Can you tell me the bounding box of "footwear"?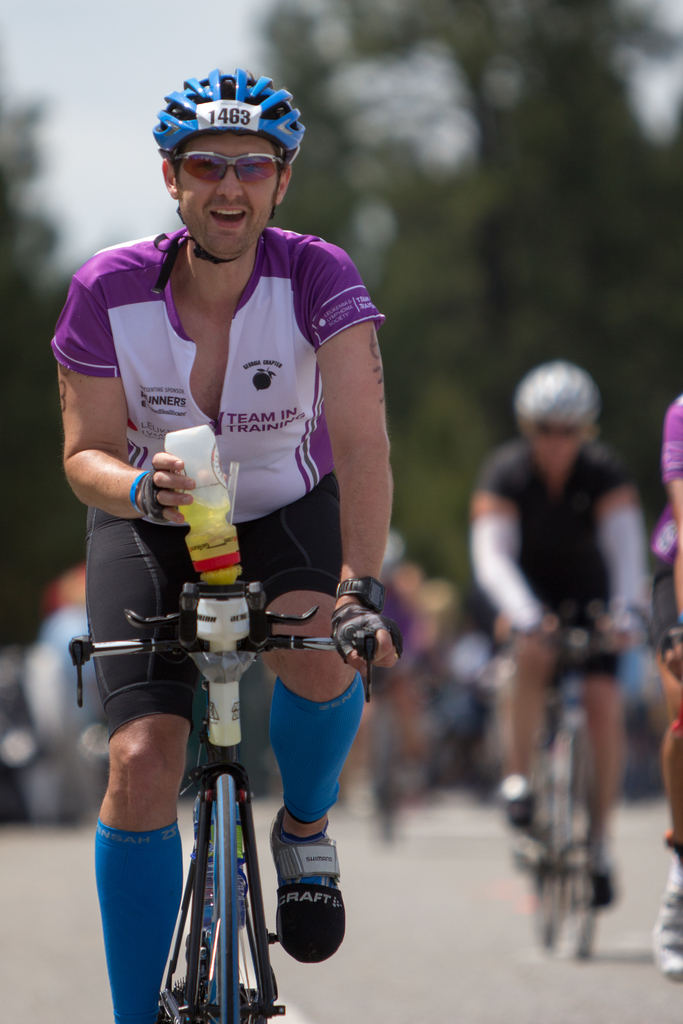
590:869:614:911.
